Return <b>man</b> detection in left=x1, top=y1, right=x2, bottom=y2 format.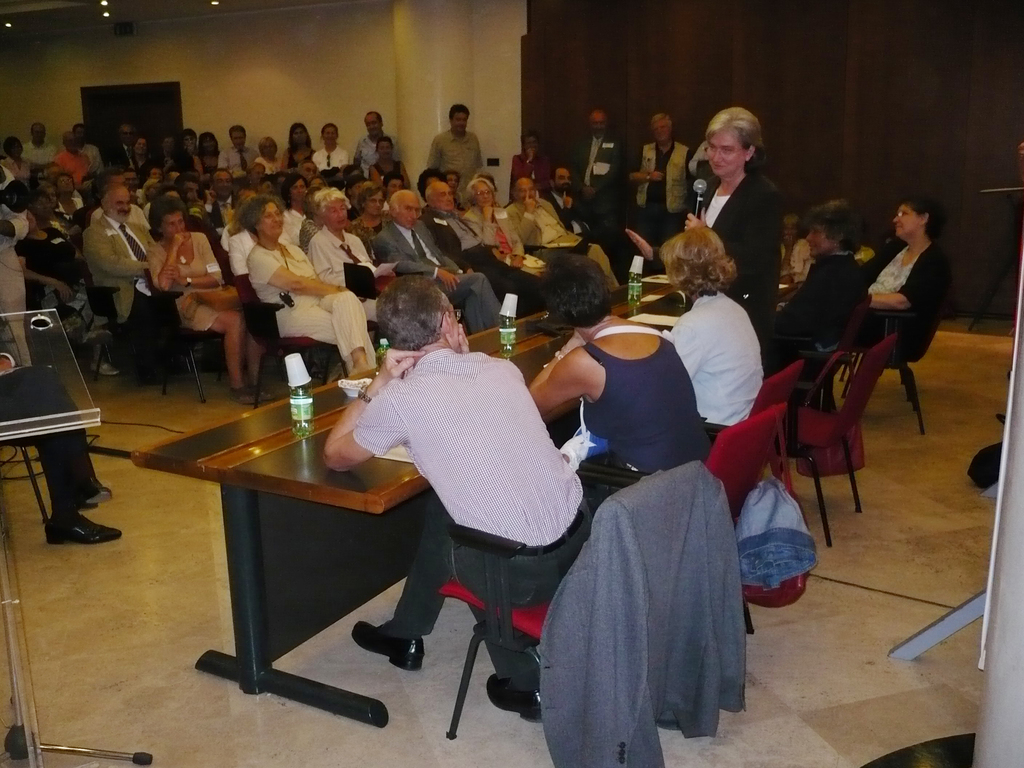
left=374, top=180, right=502, bottom=344.
